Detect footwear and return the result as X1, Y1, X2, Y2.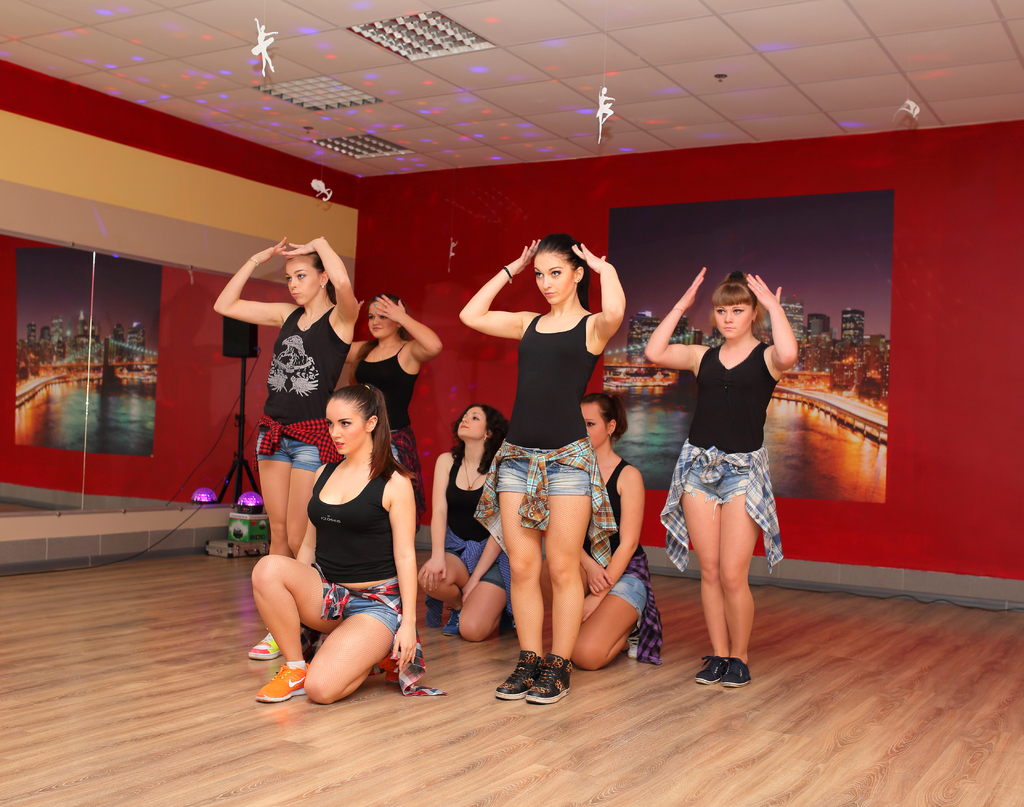
248, 628, 282, 663.
